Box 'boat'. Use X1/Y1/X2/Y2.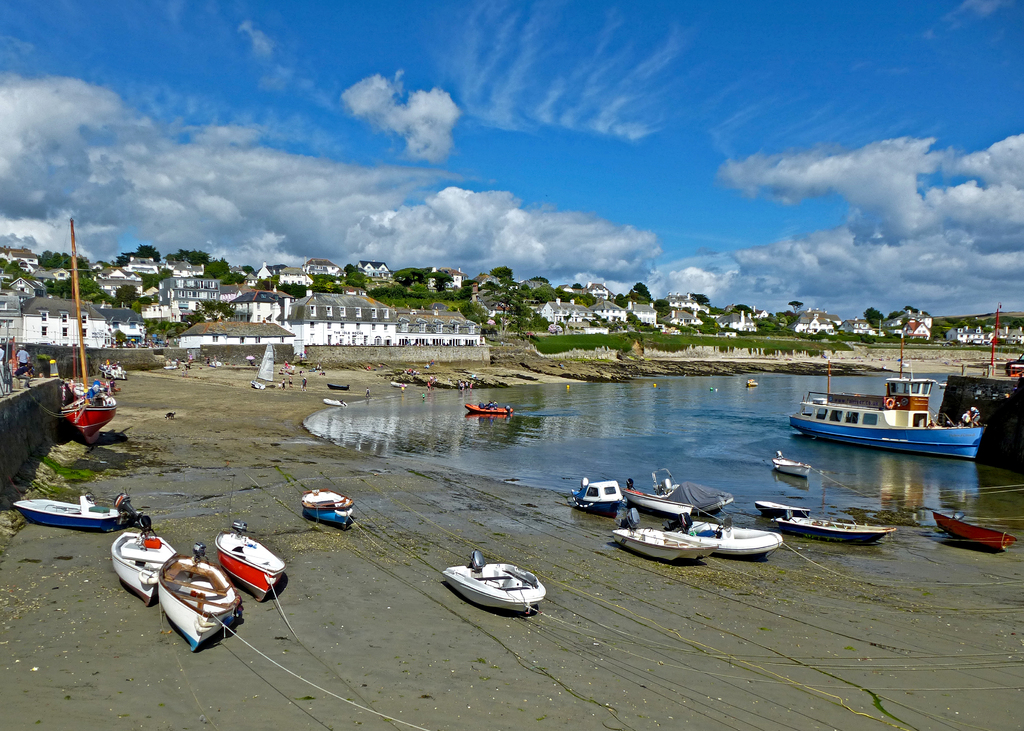
745/378/762/389.
